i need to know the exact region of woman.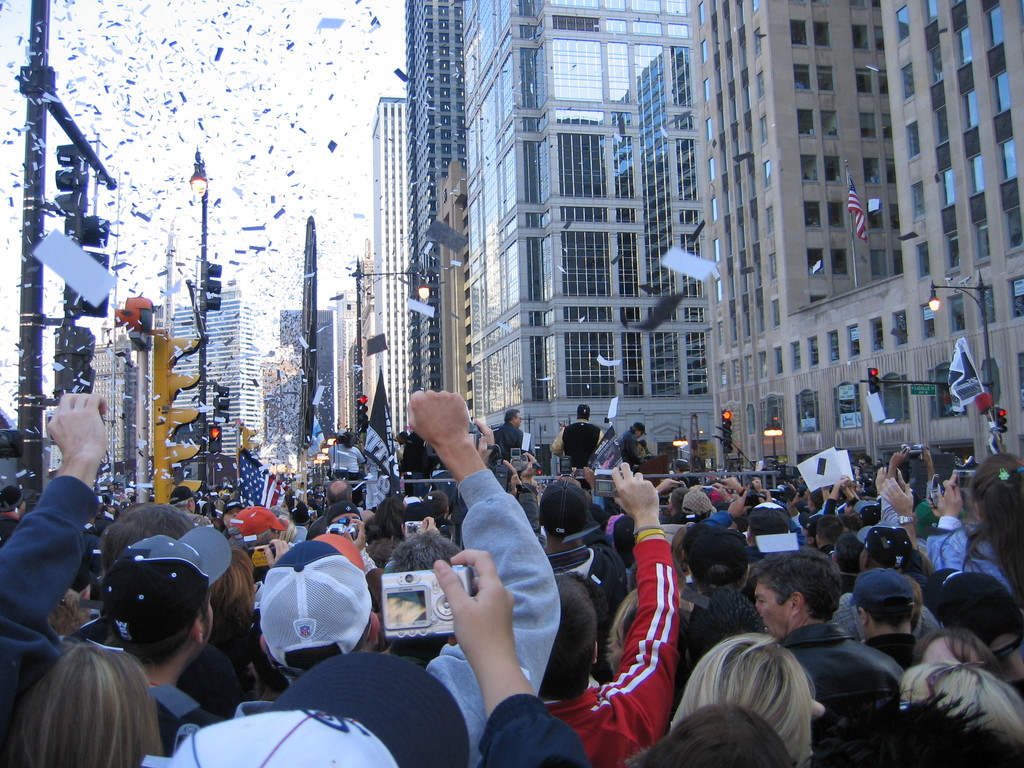
Region: left=673, top=633, right=826, bottom=765.
